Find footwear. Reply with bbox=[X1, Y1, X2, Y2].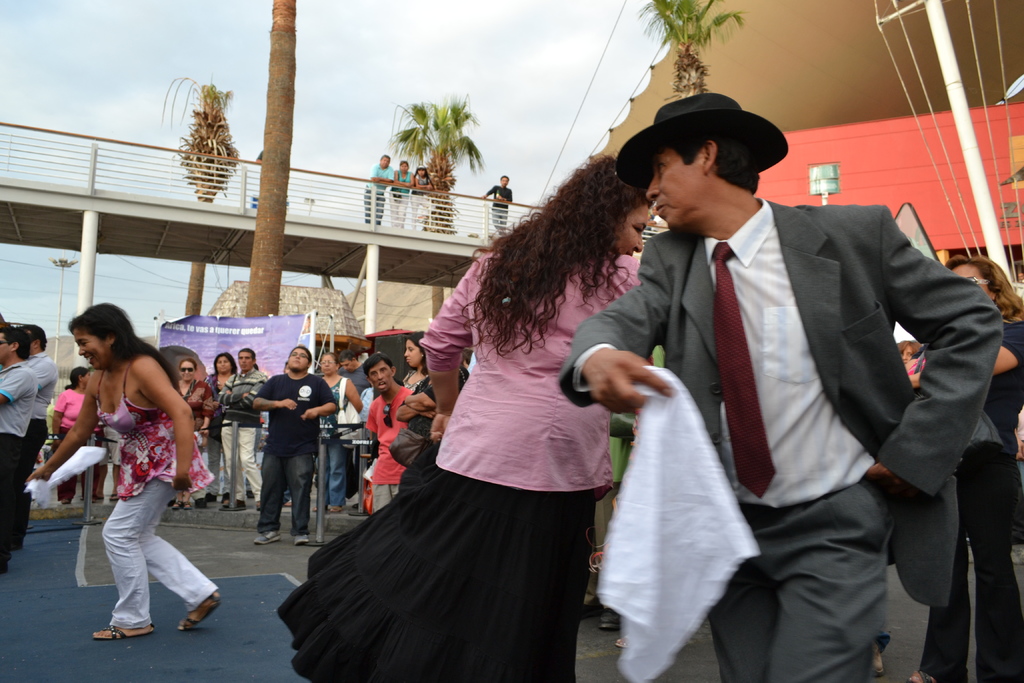
bbox=[253, 528, 281, 545].
